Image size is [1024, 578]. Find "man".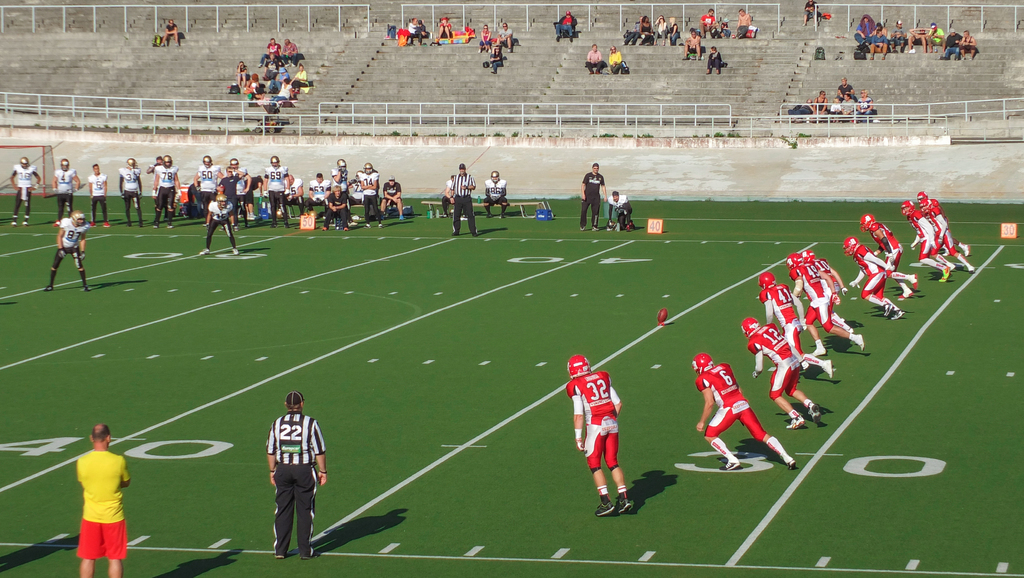
<box>440,176,463,218</box>.
